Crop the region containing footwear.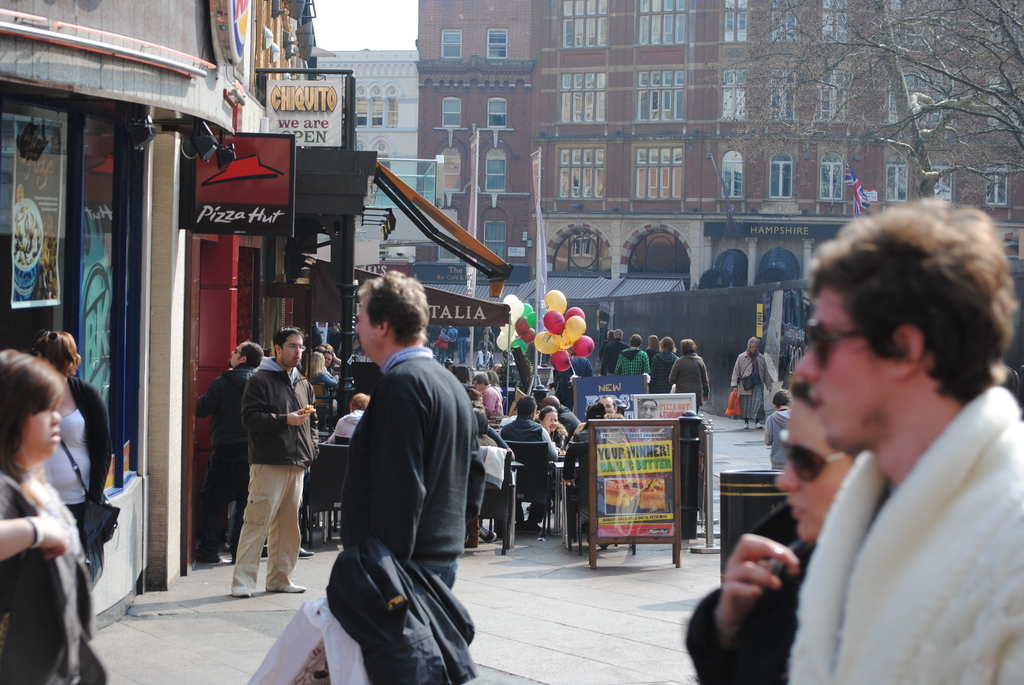
Crop region: [x1=512, y1=514, x2=522, y2=537].
